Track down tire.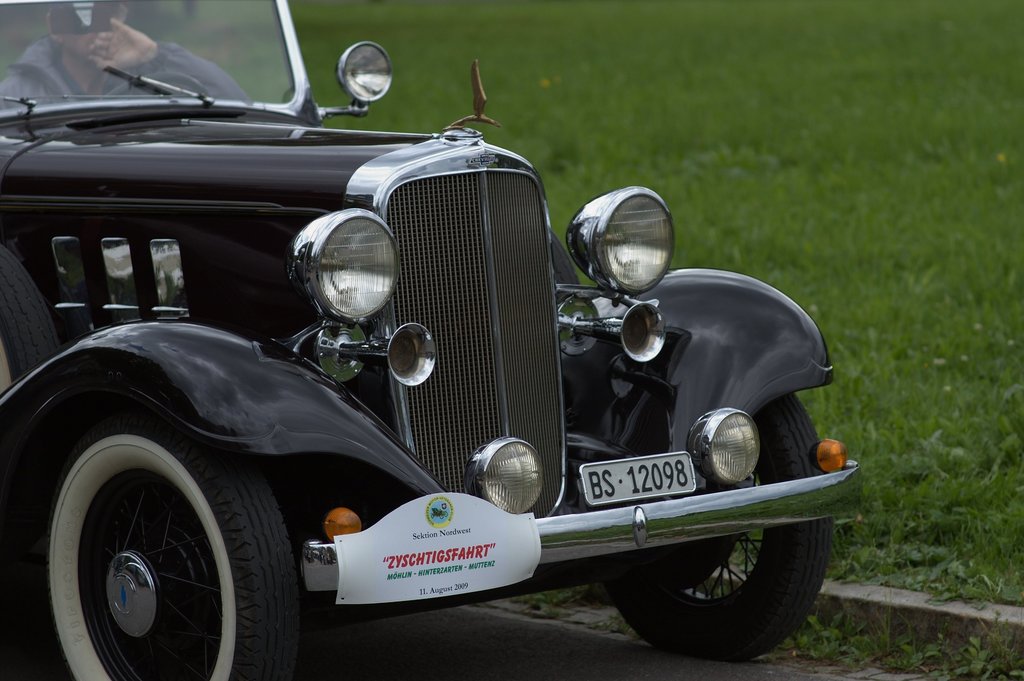
Tracked to Rect(610, 390, 831, 659).
